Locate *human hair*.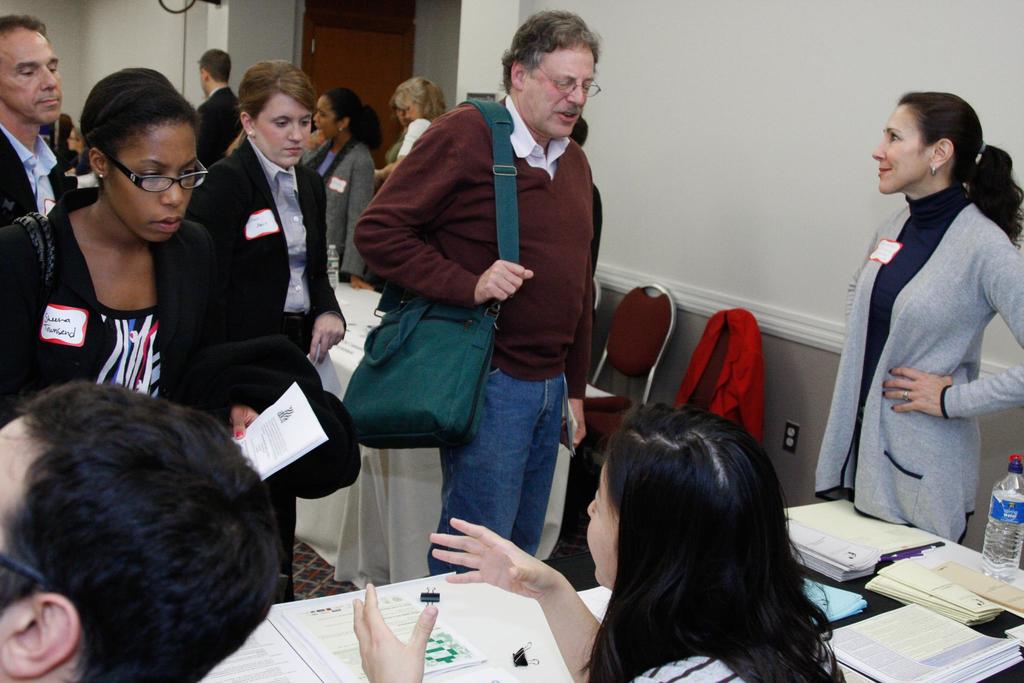
Bounding box: (499, 4, 604, 94).
